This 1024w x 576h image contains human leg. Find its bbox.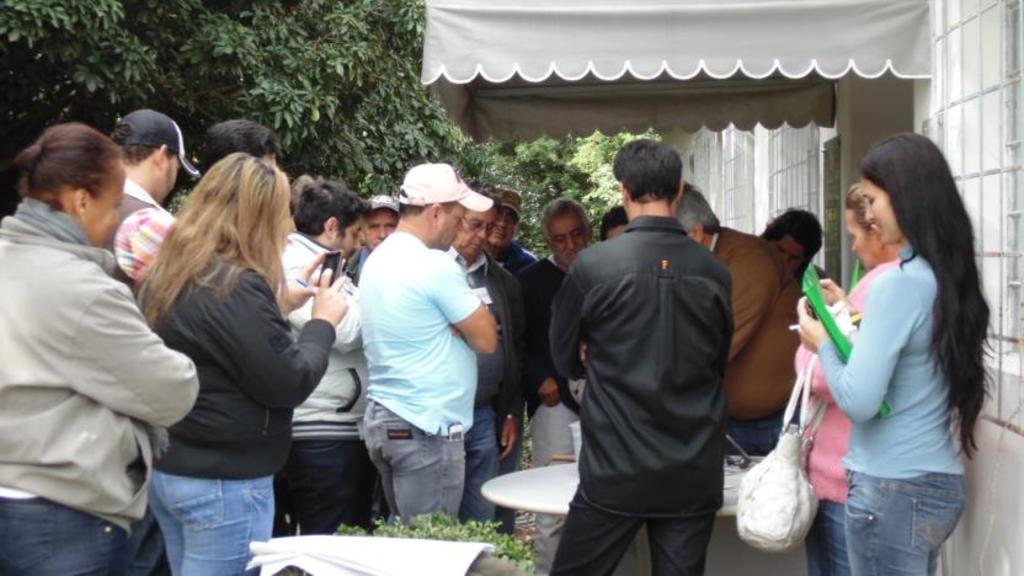
278:432:370:538.
